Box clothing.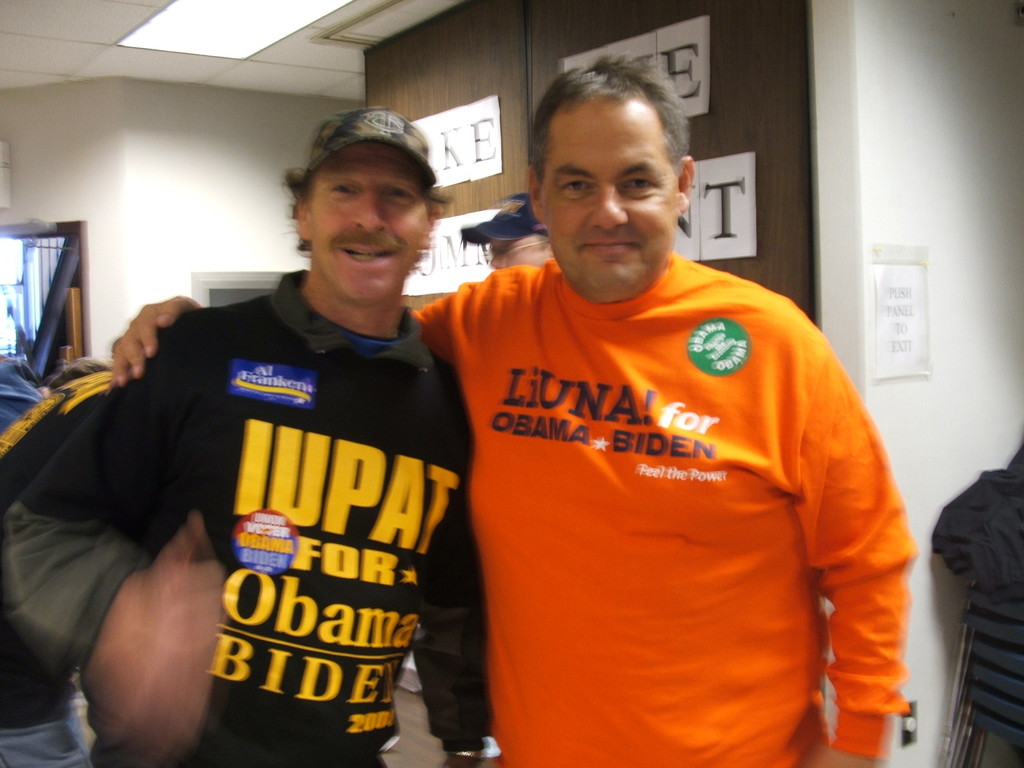
Rect(6, 269, 489, 766).
